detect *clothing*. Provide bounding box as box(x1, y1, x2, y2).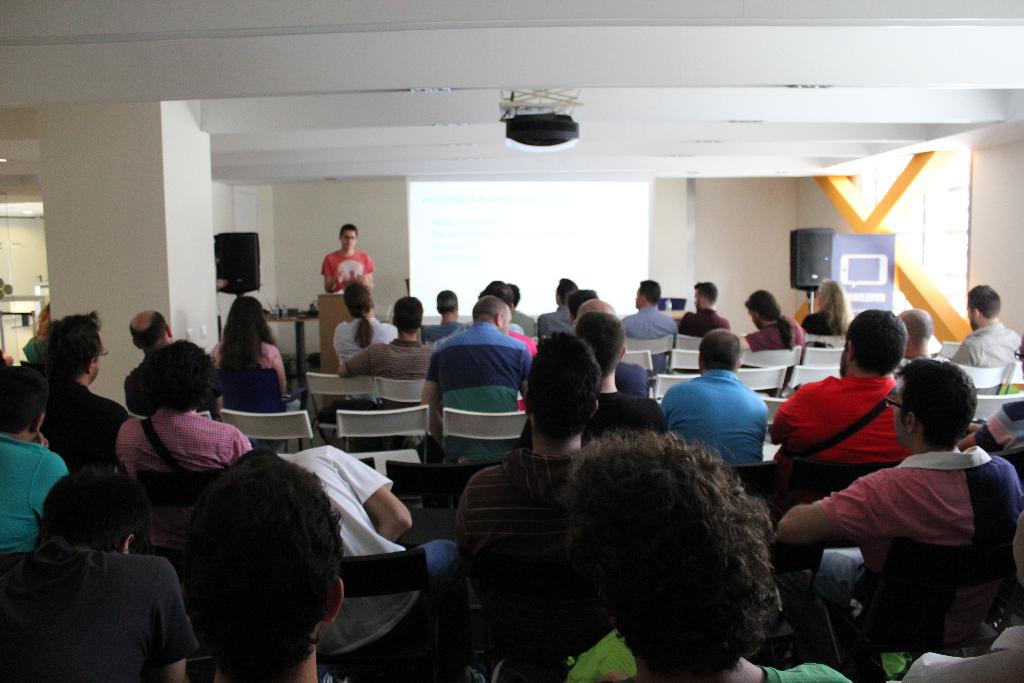
box(318, 236, 372, 281).
